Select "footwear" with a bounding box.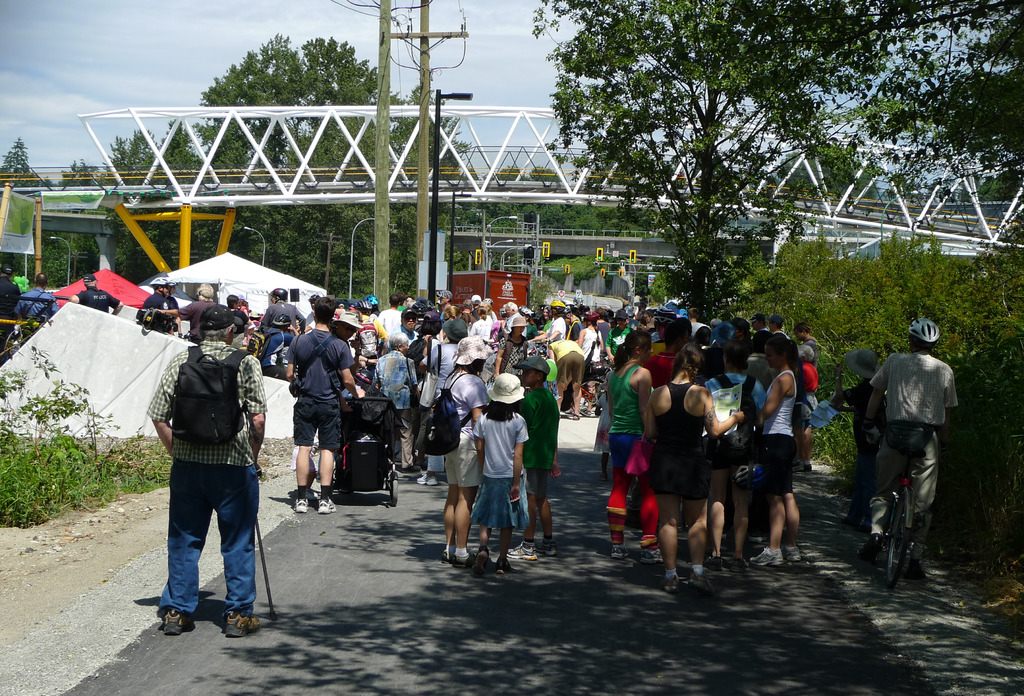
(x1=783, y1=544, x2=801, y2=562).
